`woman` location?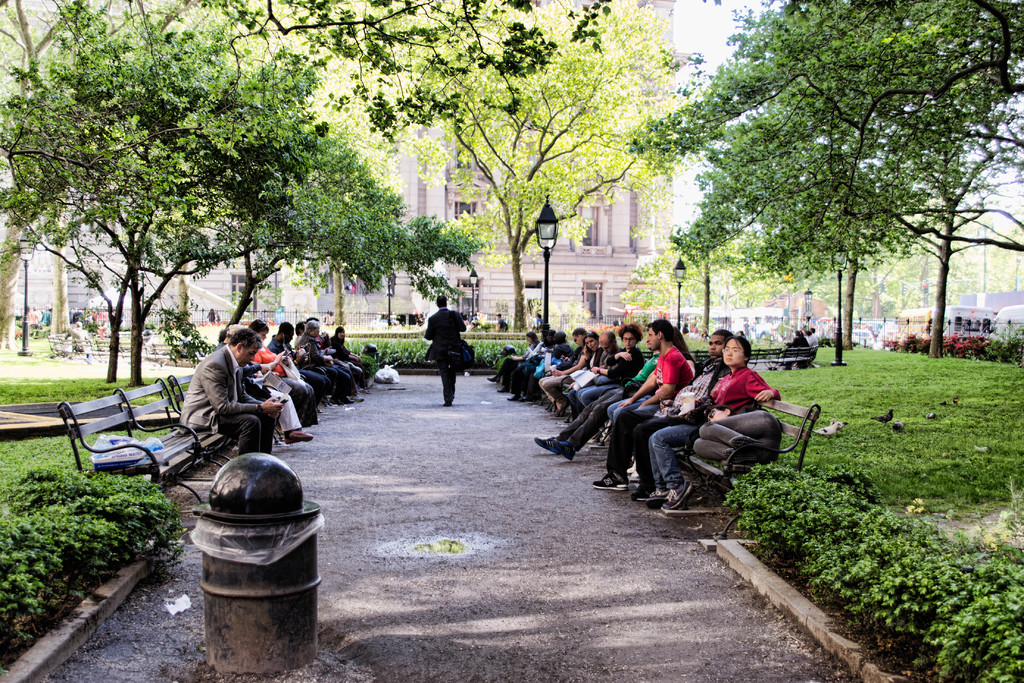
x1=669, y1=331, x2=789, y2=500
